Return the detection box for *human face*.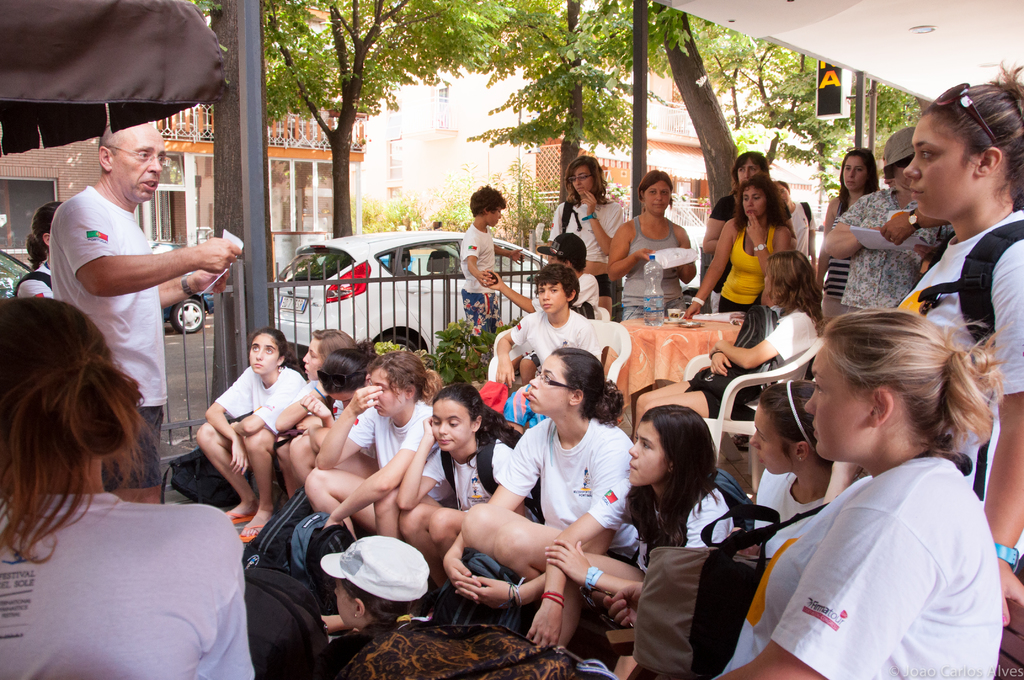
locate(750, 403, 792, 477).
